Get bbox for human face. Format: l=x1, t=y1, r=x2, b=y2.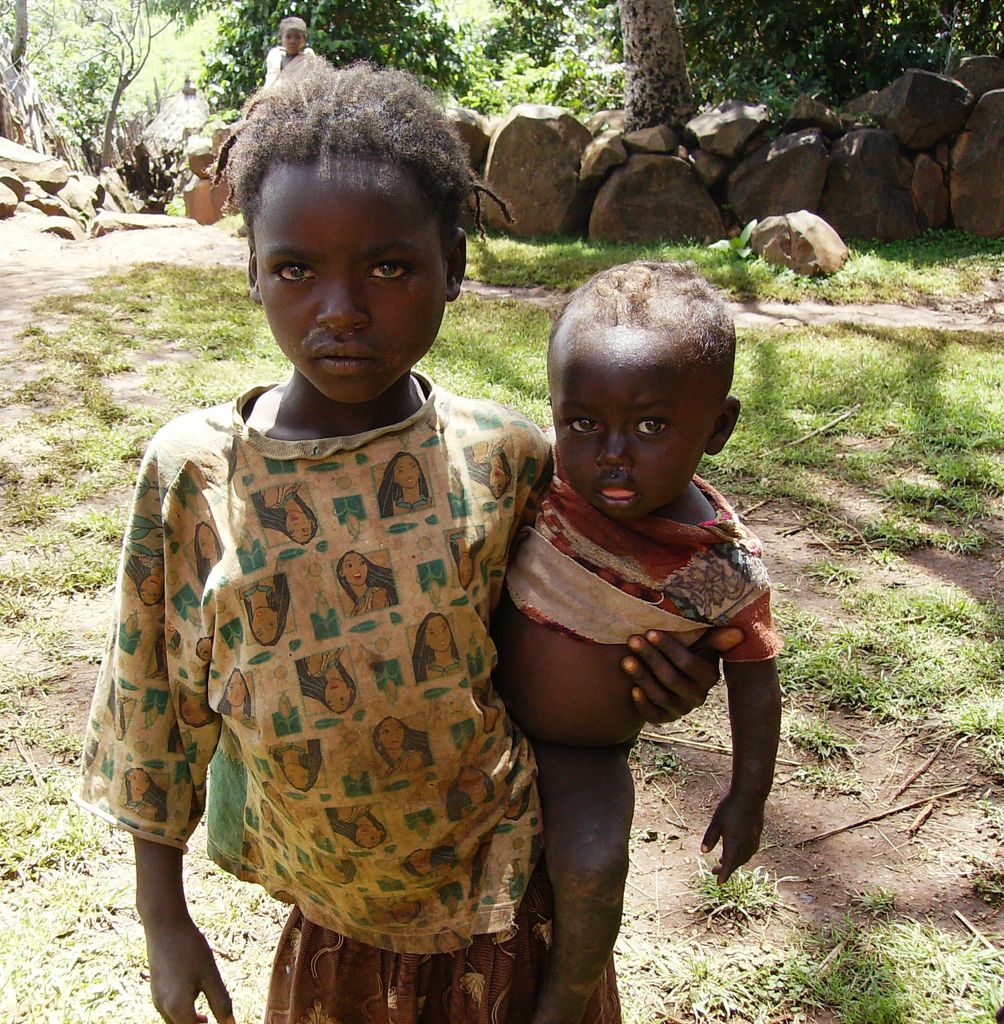
l=299, t=874, r=323, b=896.
